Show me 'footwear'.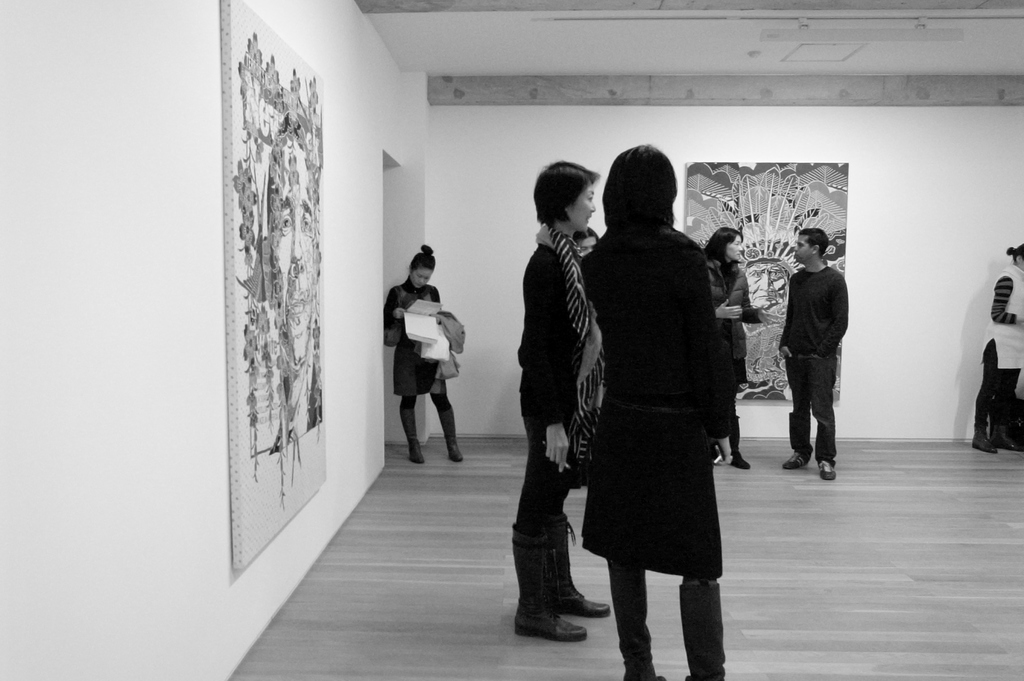
'footwear' is here: pyautogui.locateOnScreen(680, 587, 728, 680).
